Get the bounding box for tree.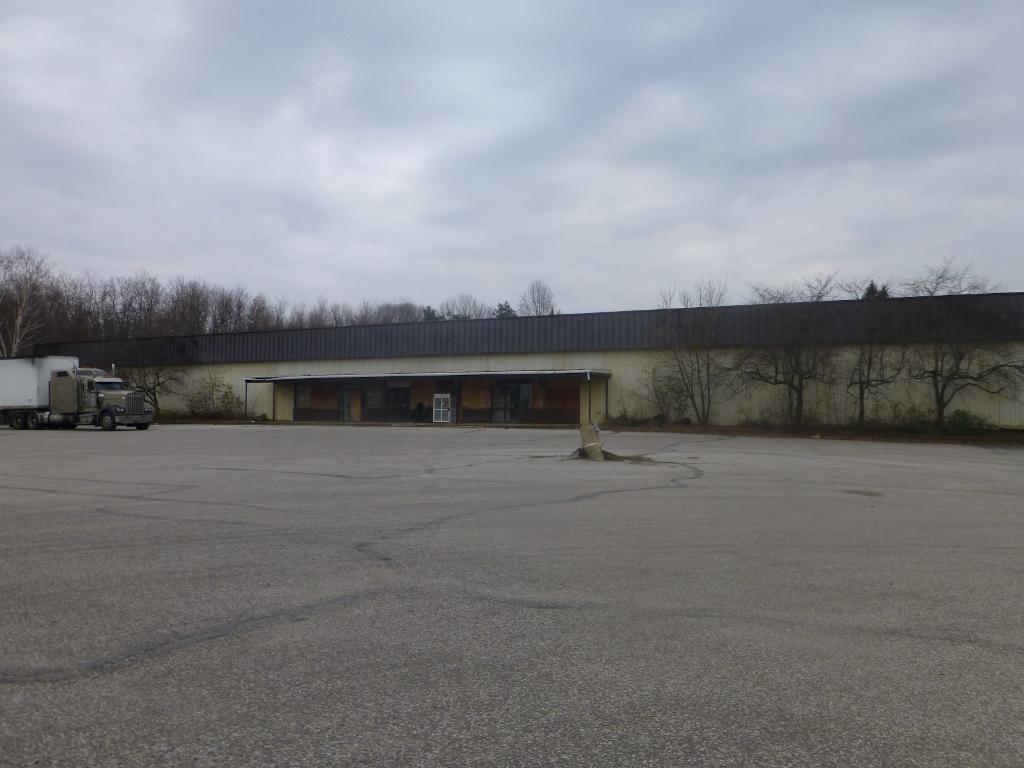
636, 355, 692, 429.
